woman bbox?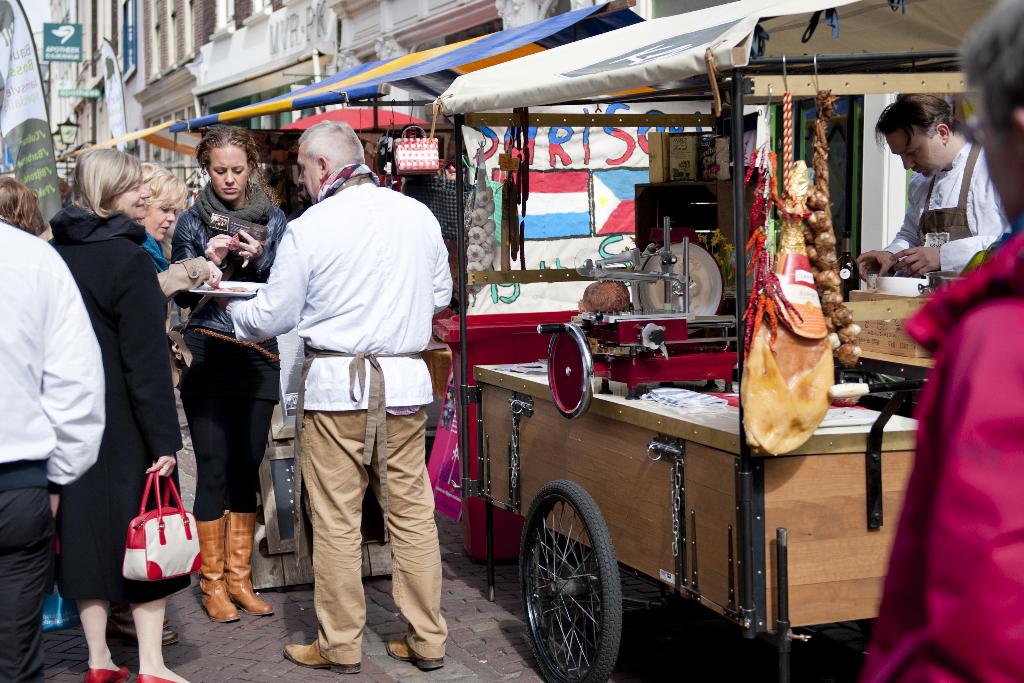
169:125:288:625
